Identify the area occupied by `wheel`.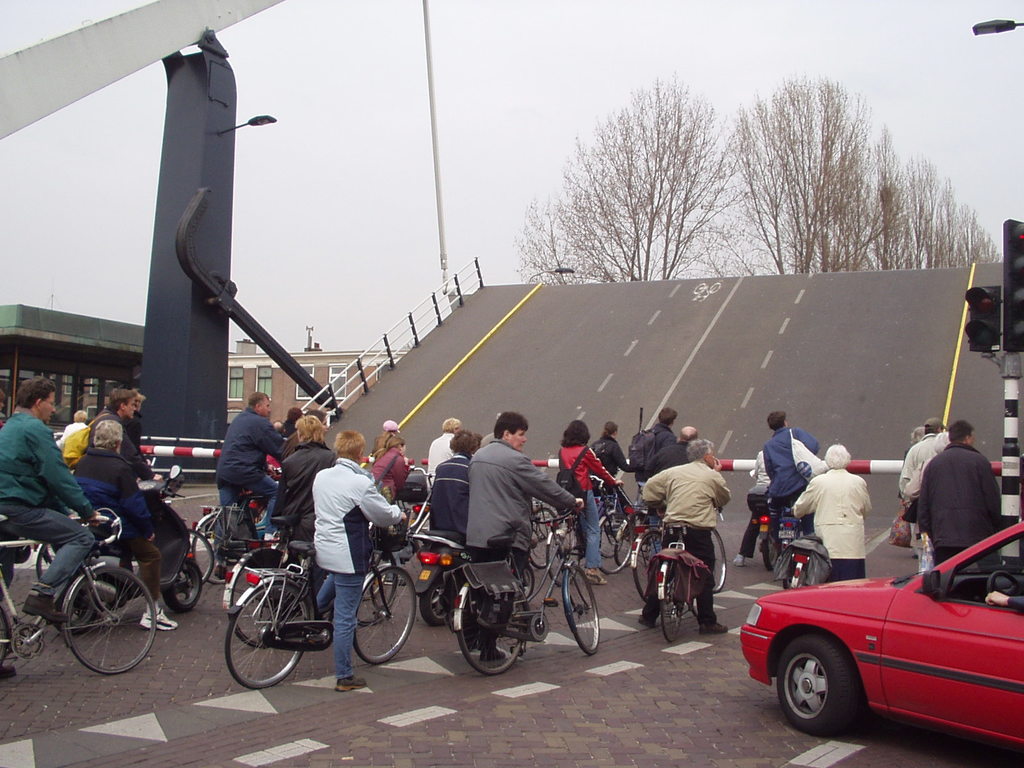
Area: [left=159, top=554, right=218, bottom=611].
